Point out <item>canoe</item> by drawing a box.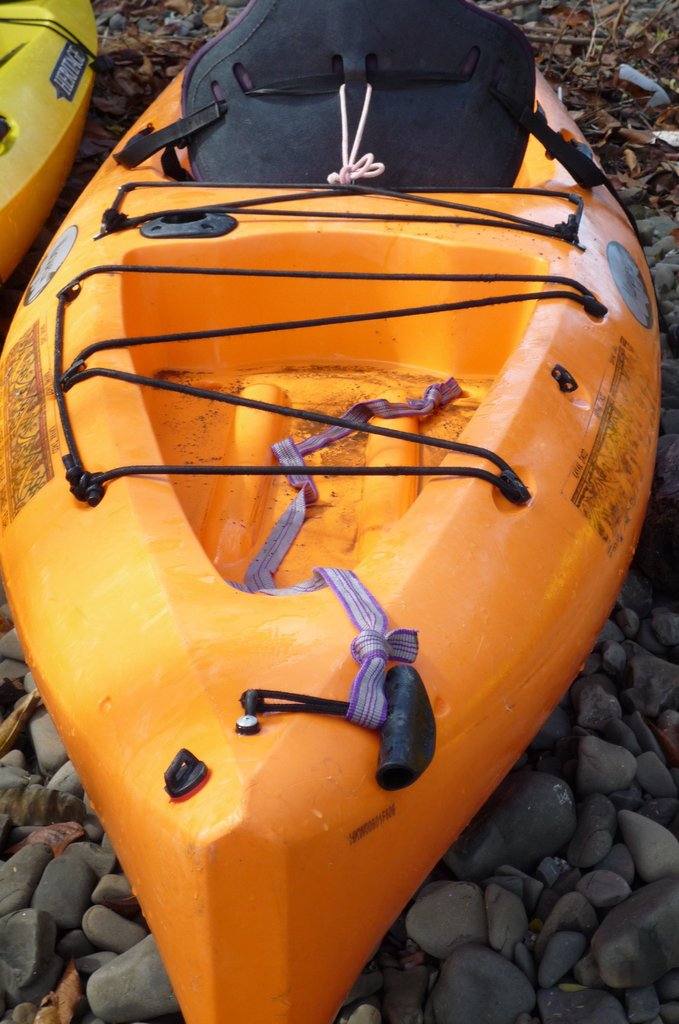
left=0, top=0, right=661, bottom=1023.
